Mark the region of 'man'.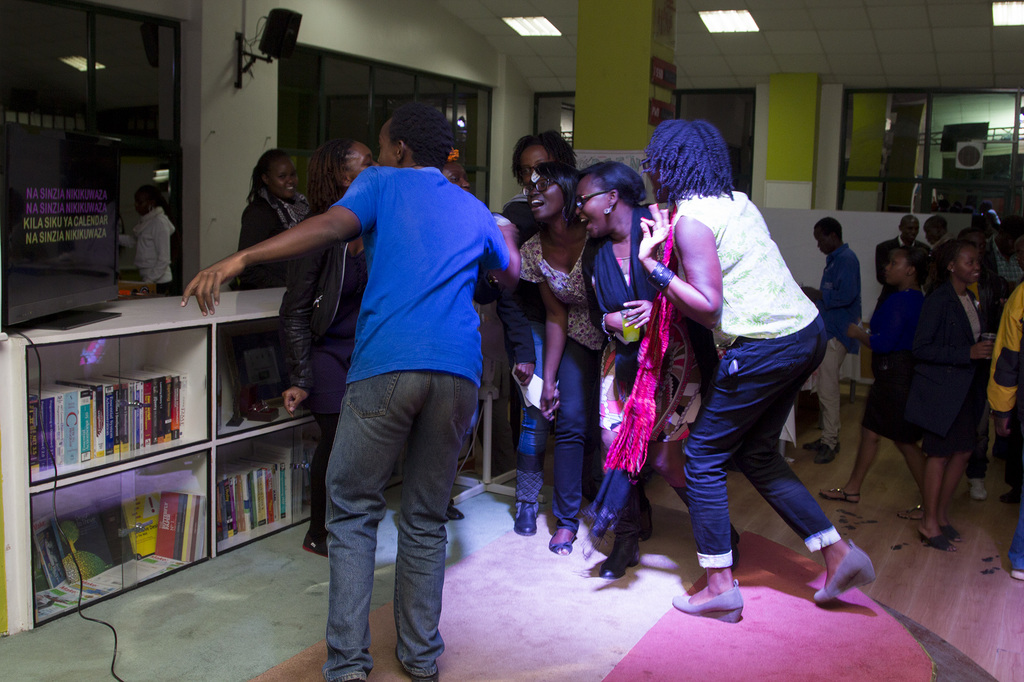
Region: 924,215,952,265.
